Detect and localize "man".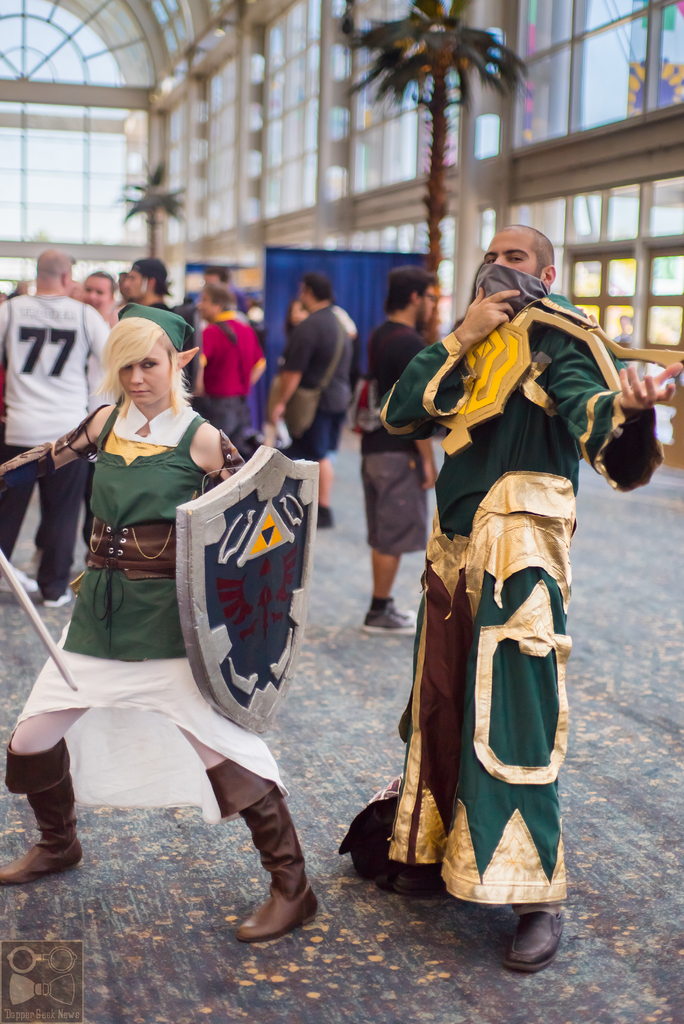
Localized at x1=0 y1=239 x2=125 y2=600.
